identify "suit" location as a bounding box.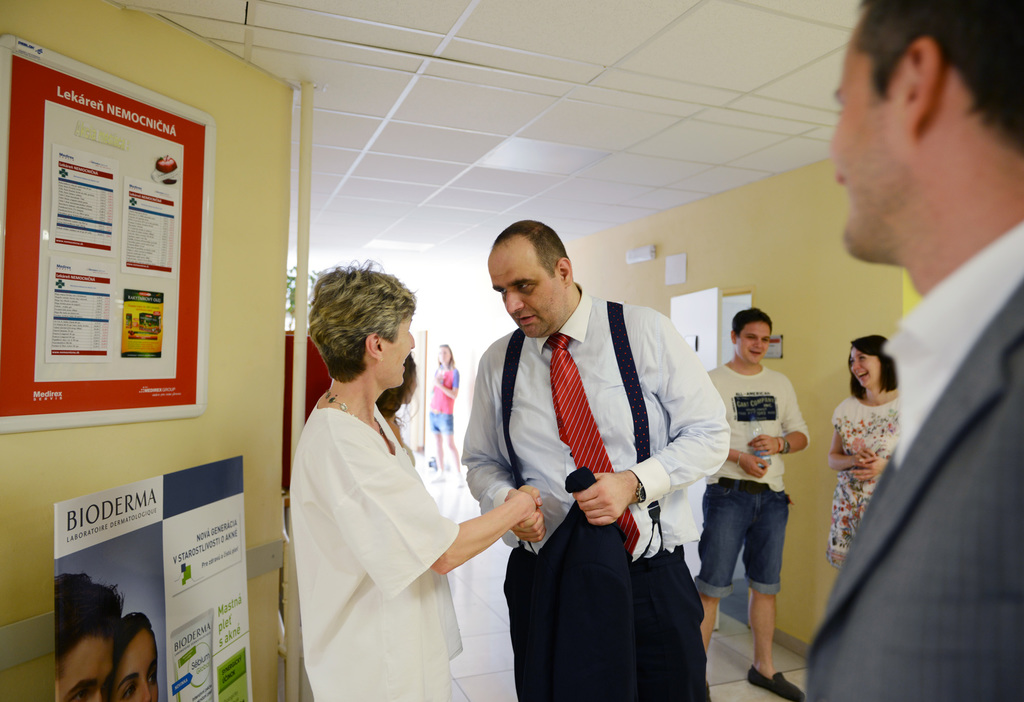
<region>810, 167, 1015, 701</region>.
